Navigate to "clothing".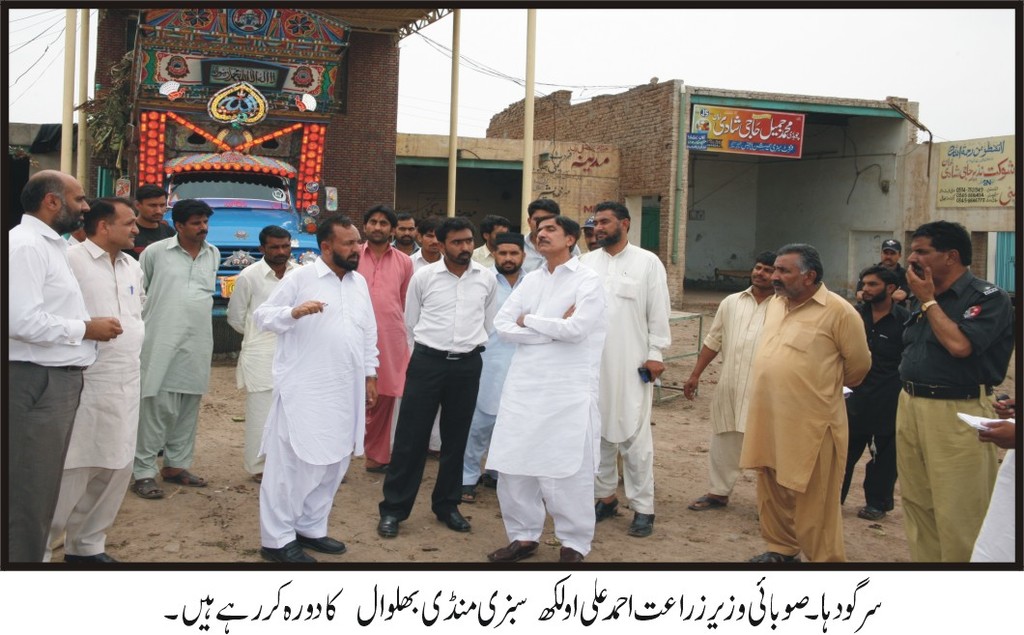
Navigation target: pyautogui.locateOnScreen(390, 247, 447, 458).
